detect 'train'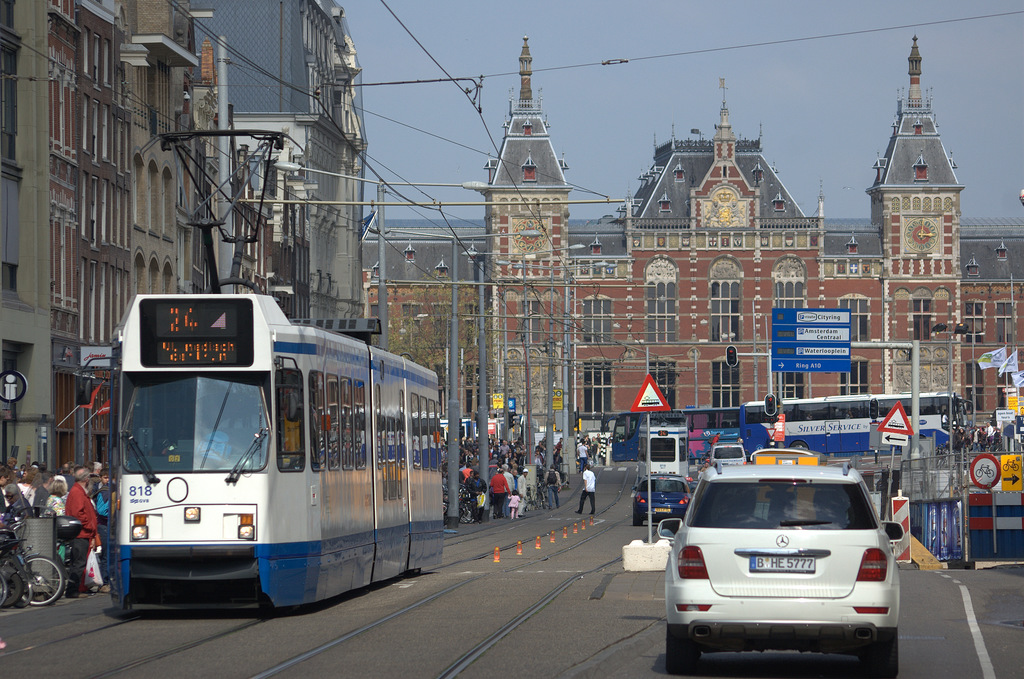
(73, 126, 446, 612)
